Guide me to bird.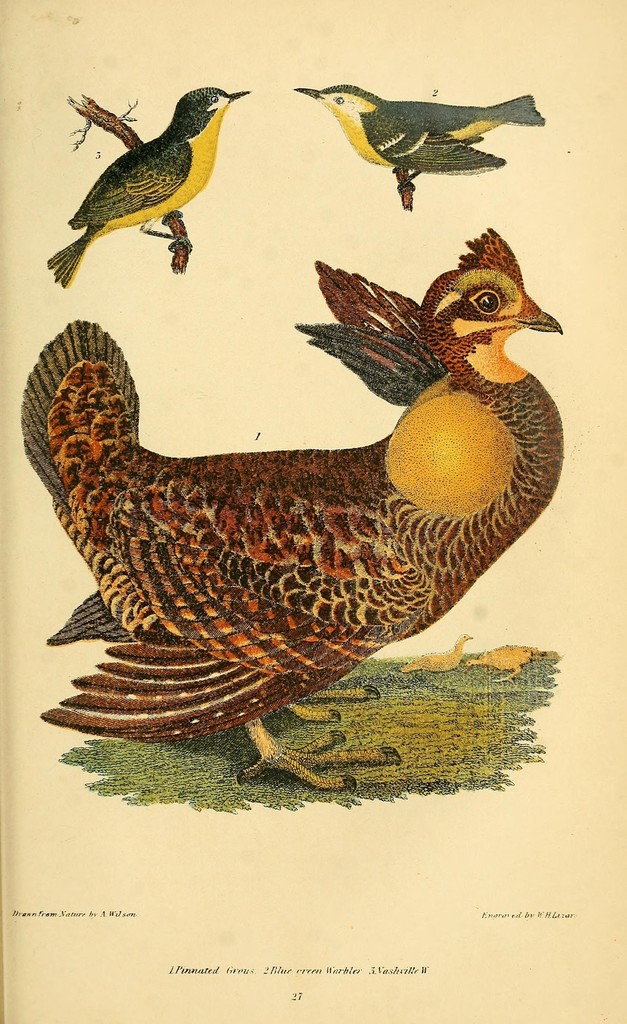
Guidance: <box>49,77,259,275</box>.
